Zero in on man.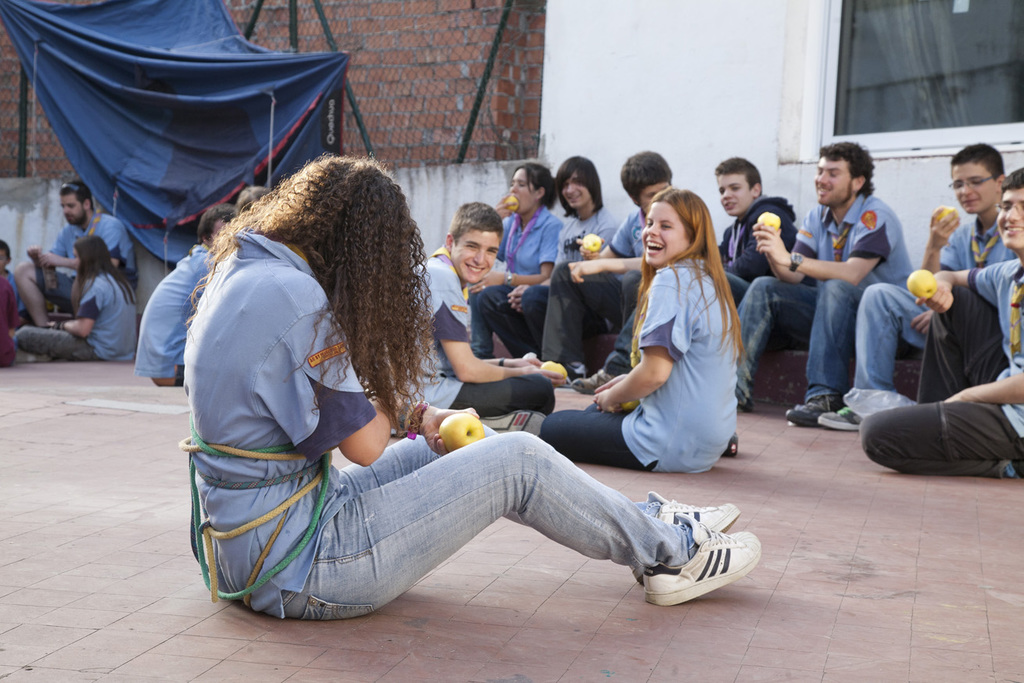
Zeroed in: box=[535, 146, 671, 375].
